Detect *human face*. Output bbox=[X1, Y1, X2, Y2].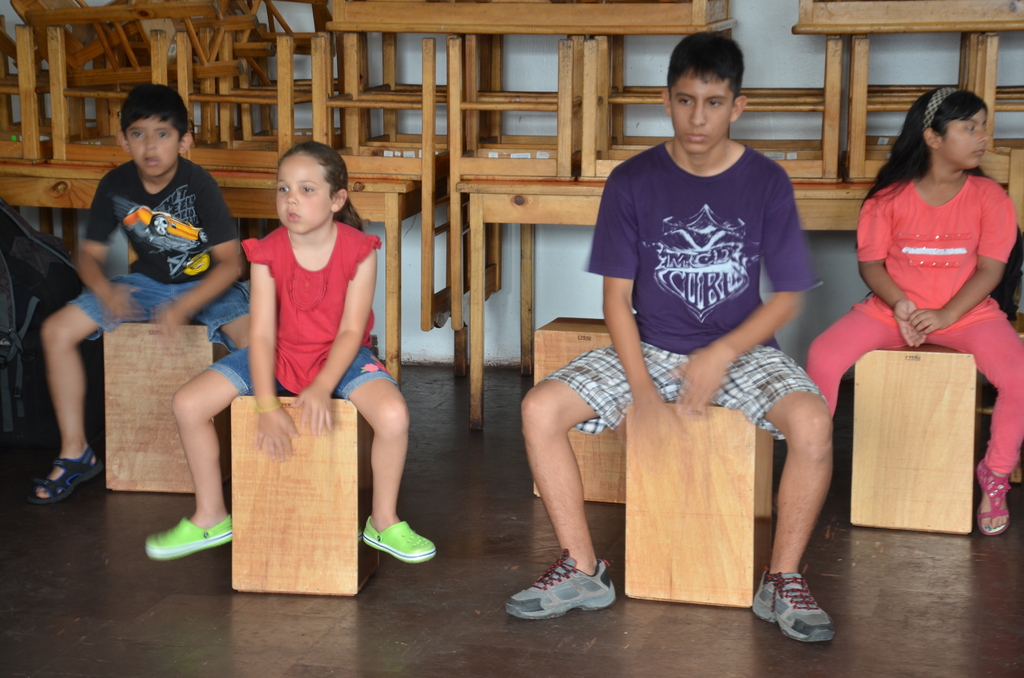
bbox=[276, 157, 329, 235].
